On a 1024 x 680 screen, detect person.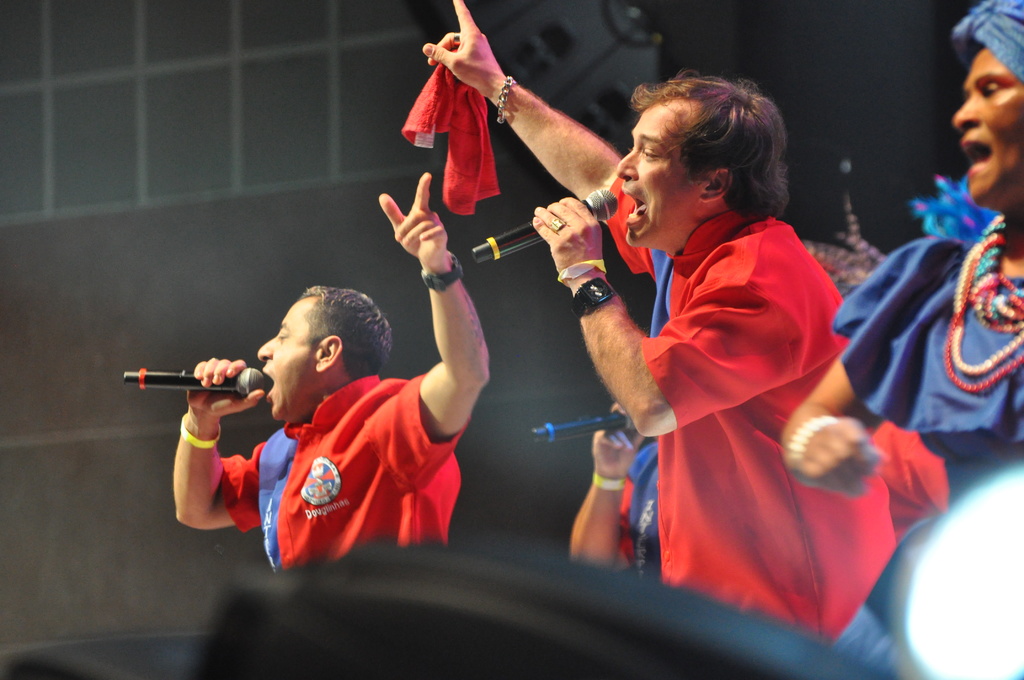
detection(164, 172, 485, 565).
